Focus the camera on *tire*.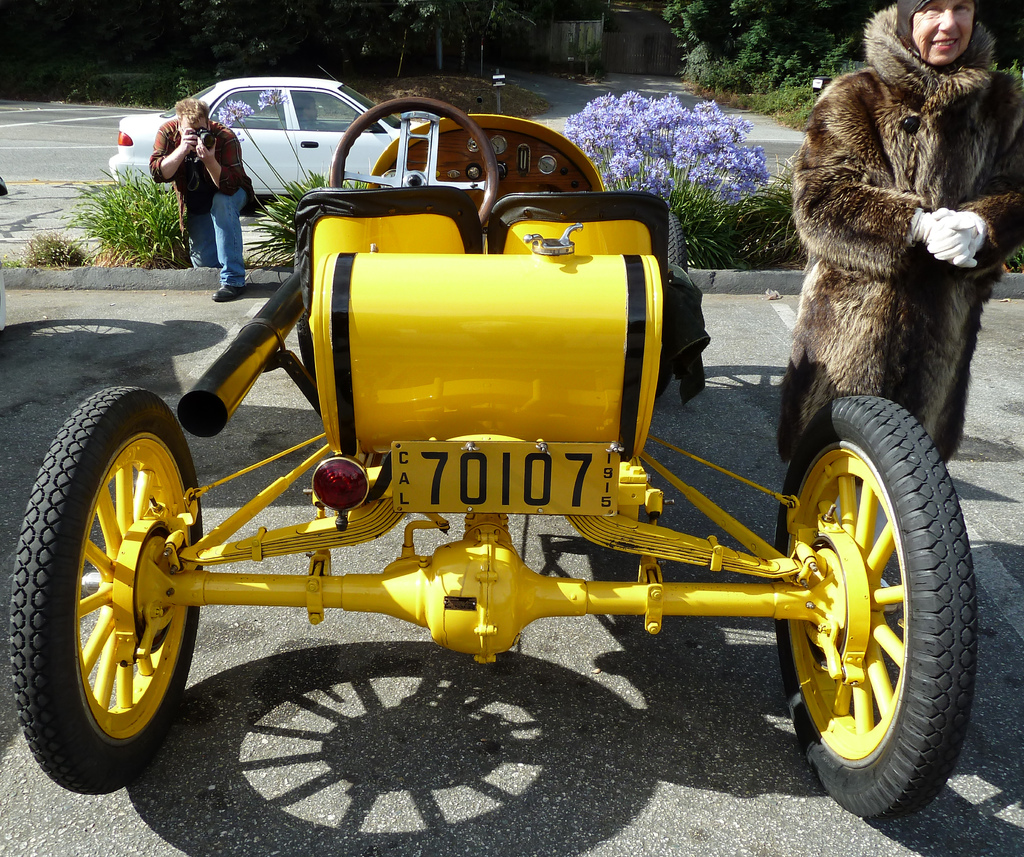
Focus region: 780 391 966 824.
